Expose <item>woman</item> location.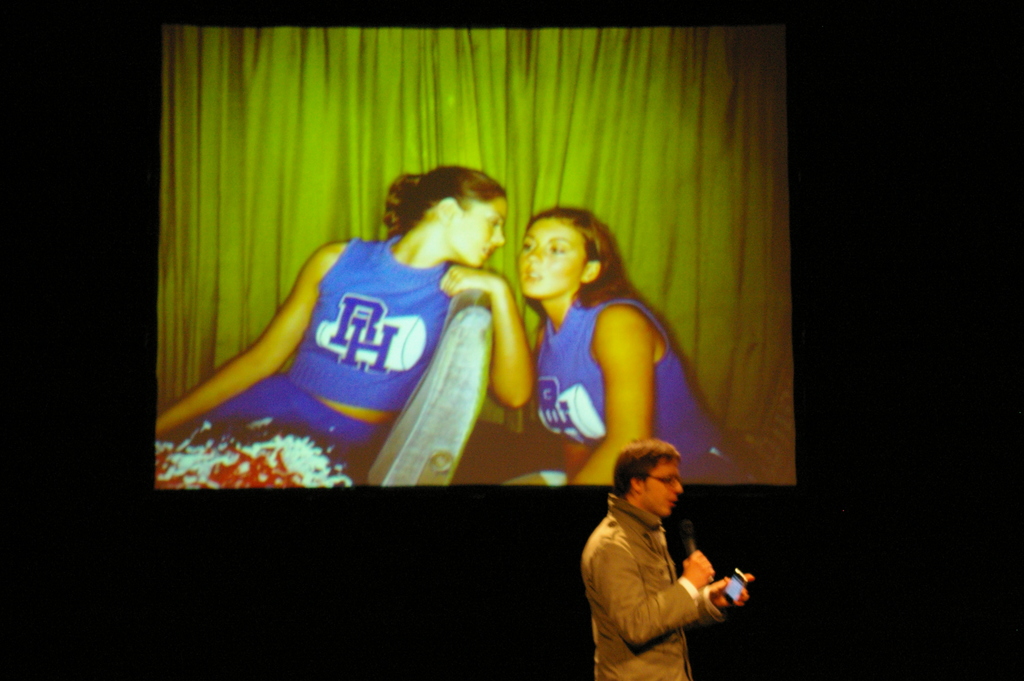
Exposed at (492,193,708,499).
